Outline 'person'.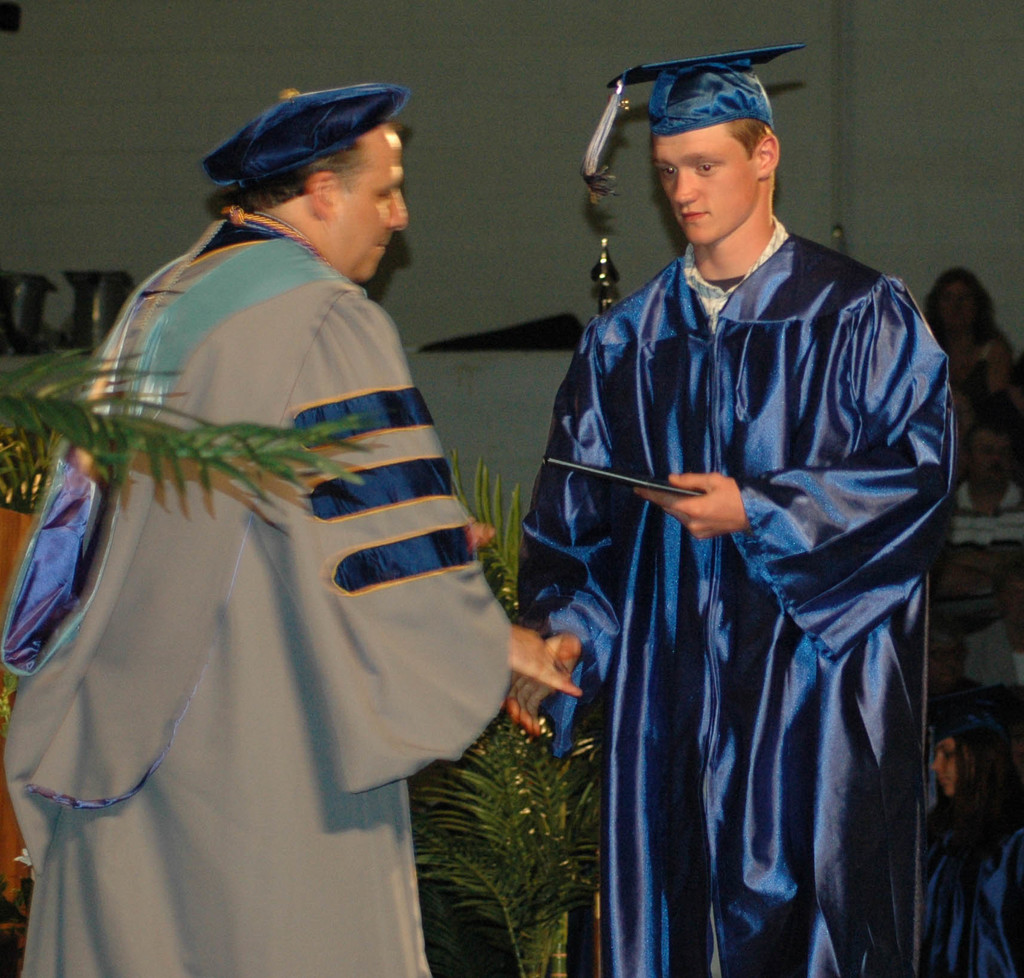
Outline: select_region(926, 261, 1023, 443).
